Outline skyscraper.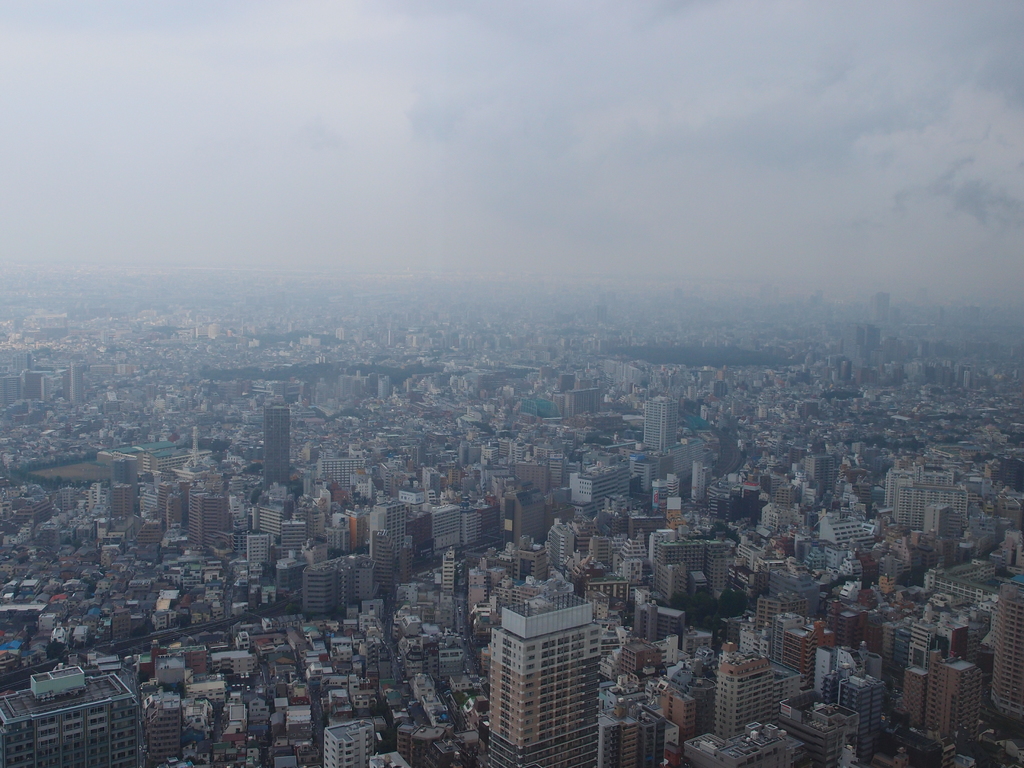
Outline: pyautogui.locateOnScreen(645, 397, 676, 457).
